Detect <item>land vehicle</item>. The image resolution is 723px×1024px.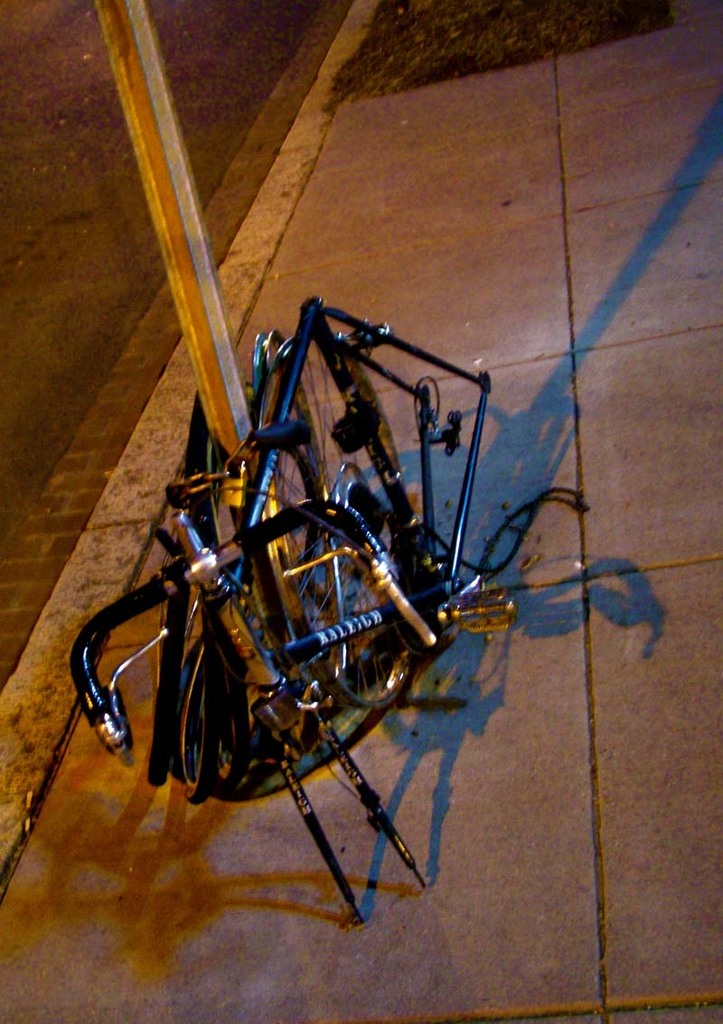
Rect(8, 241, 655, 954).
